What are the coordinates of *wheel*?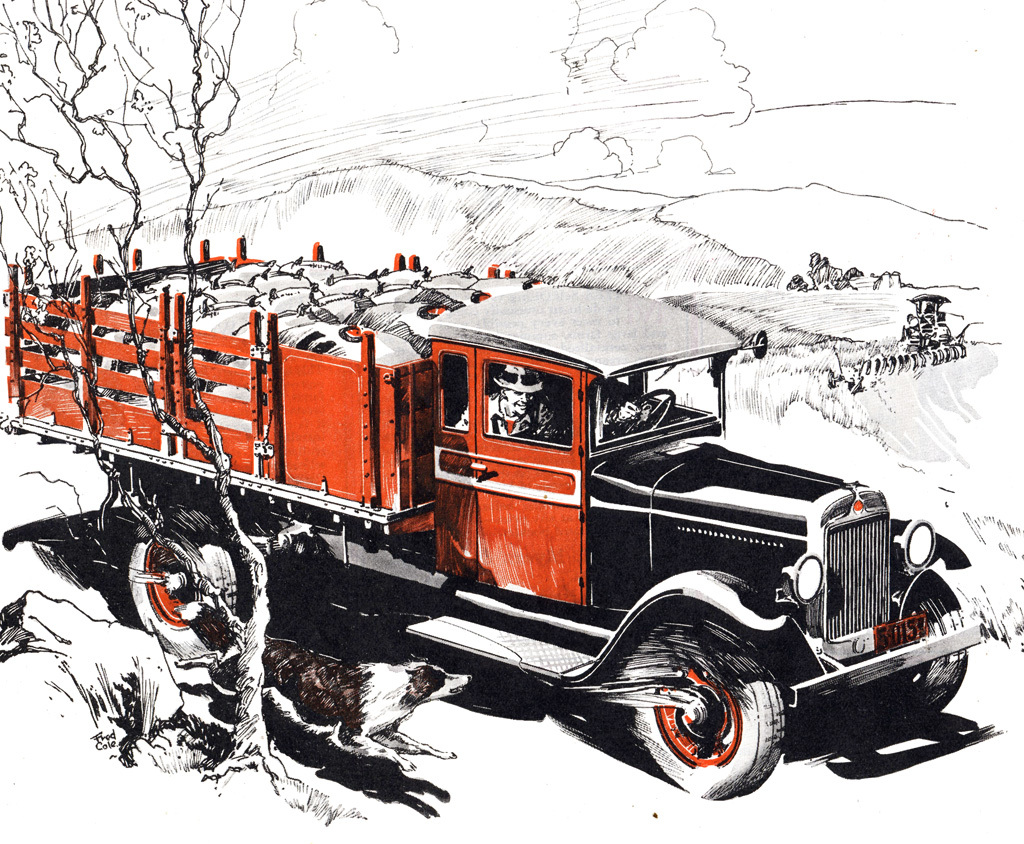
627:621:785:795.
